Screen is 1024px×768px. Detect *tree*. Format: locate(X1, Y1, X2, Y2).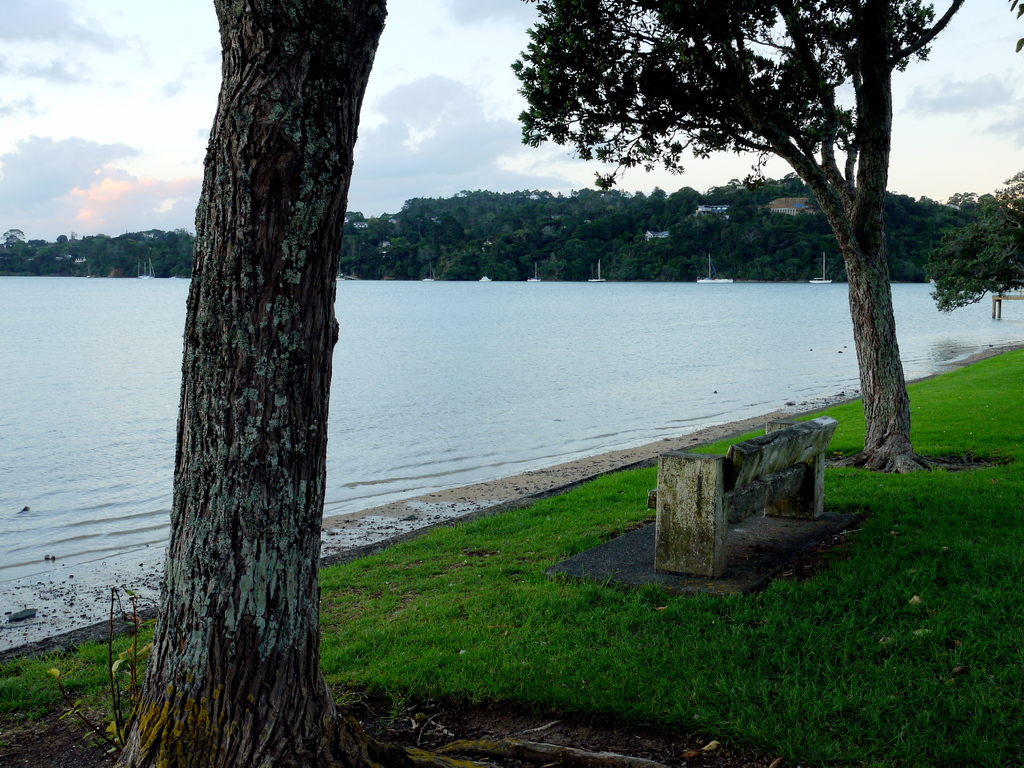
locate(938, 166, 1023, 316).
